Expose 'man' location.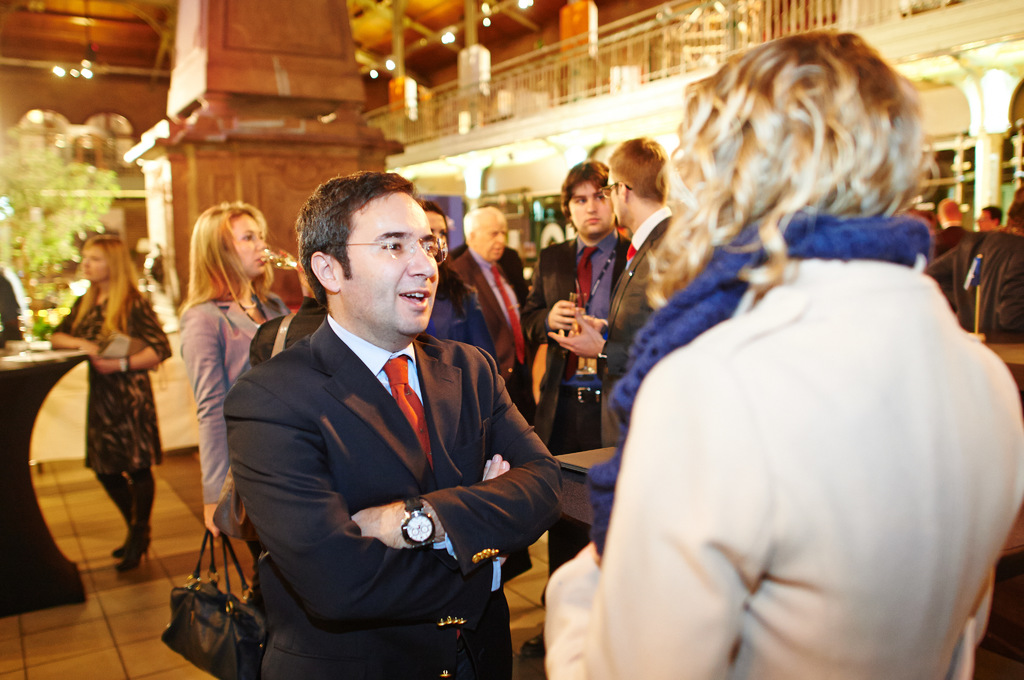
Exposed at [left=225, top=173, right=561, bottom=679].
